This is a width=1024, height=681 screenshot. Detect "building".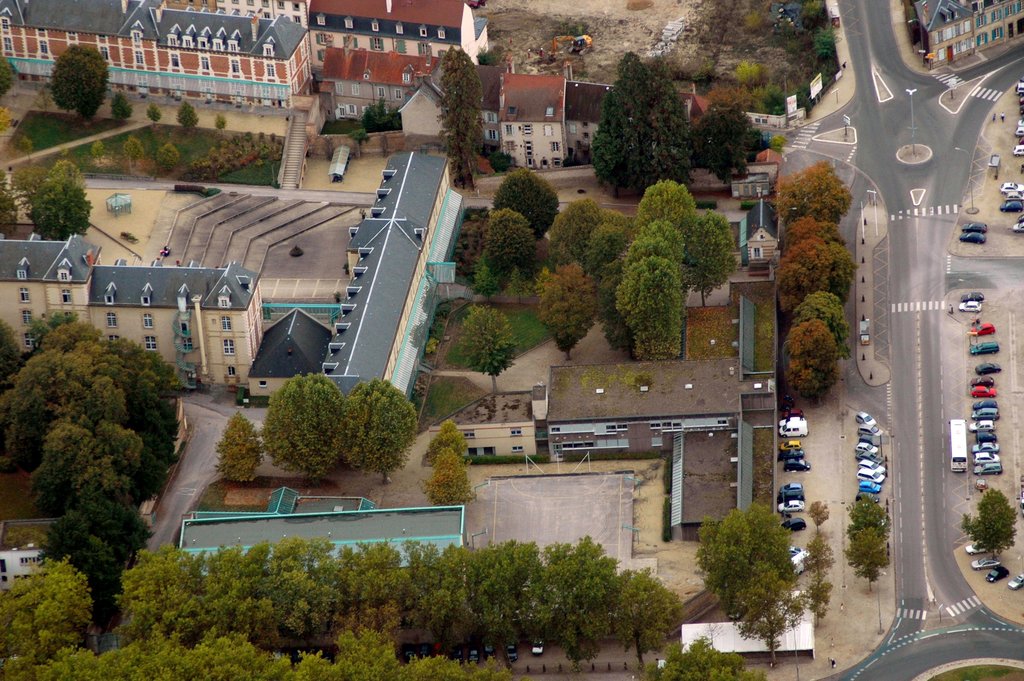
<bbox>0, 0, 312, 111</bbox>.
